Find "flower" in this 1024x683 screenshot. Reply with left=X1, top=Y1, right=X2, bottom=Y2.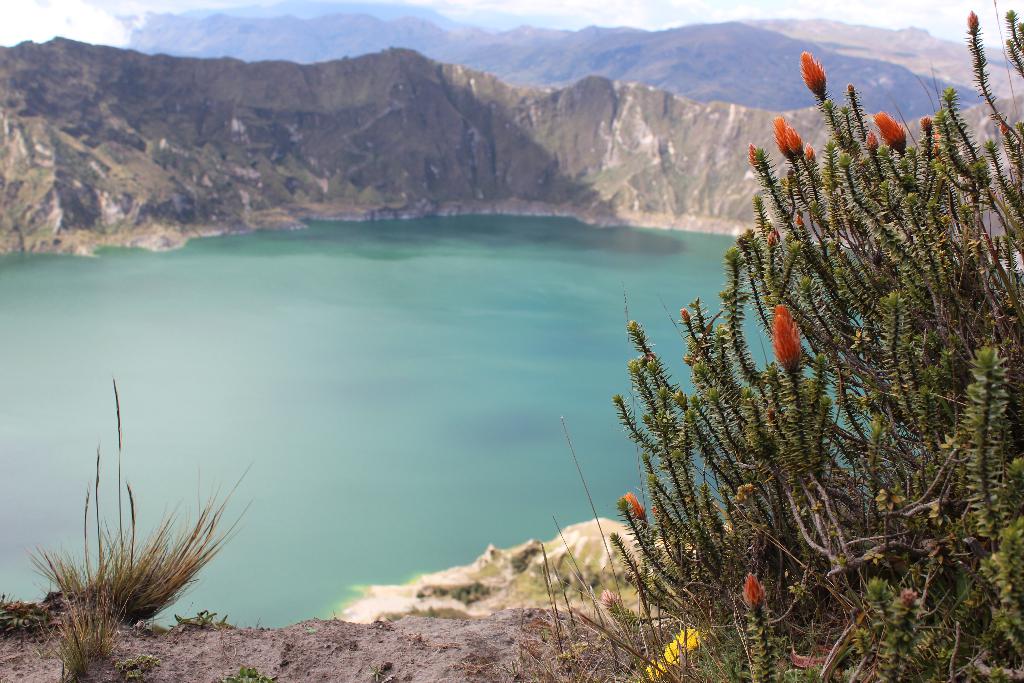
left=773, top=118, right=815, bottom=158.
